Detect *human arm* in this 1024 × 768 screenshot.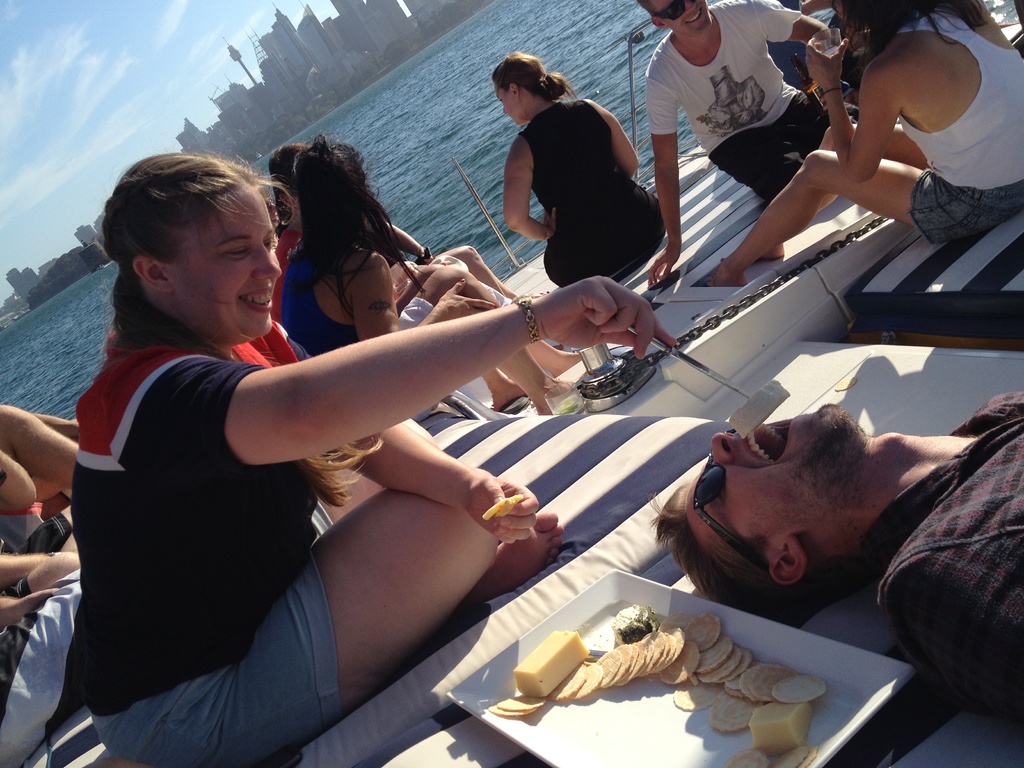
Detection: bbox(878, 549, 1023, 735).
